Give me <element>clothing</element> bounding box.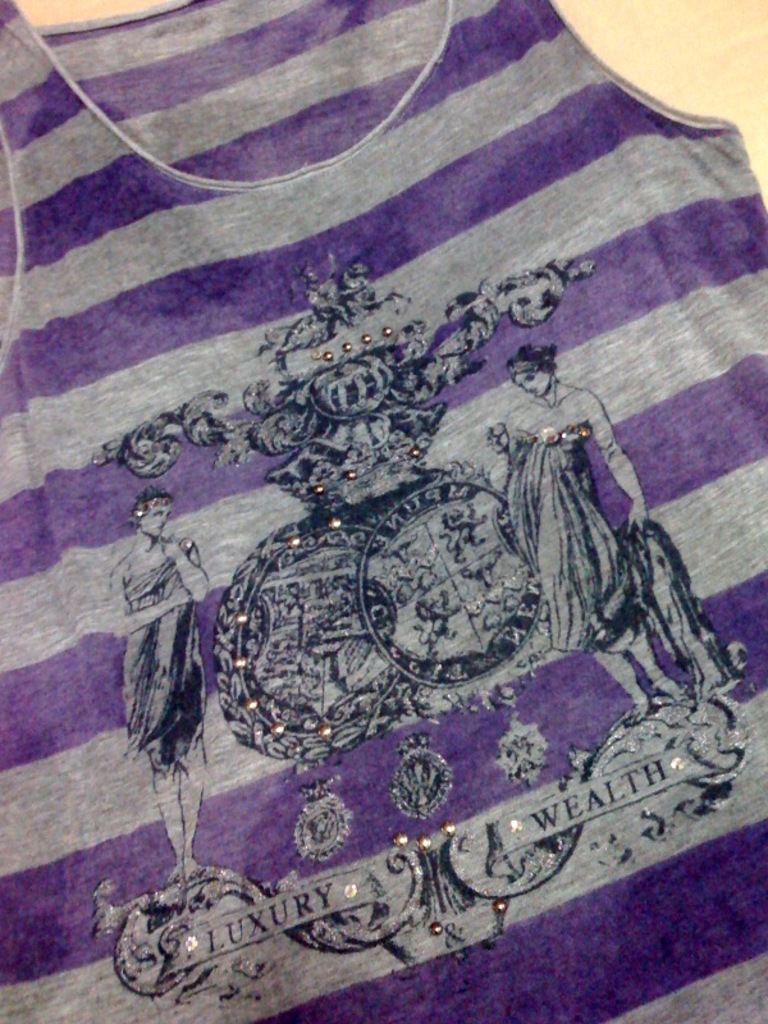
[122,536,206,767].
